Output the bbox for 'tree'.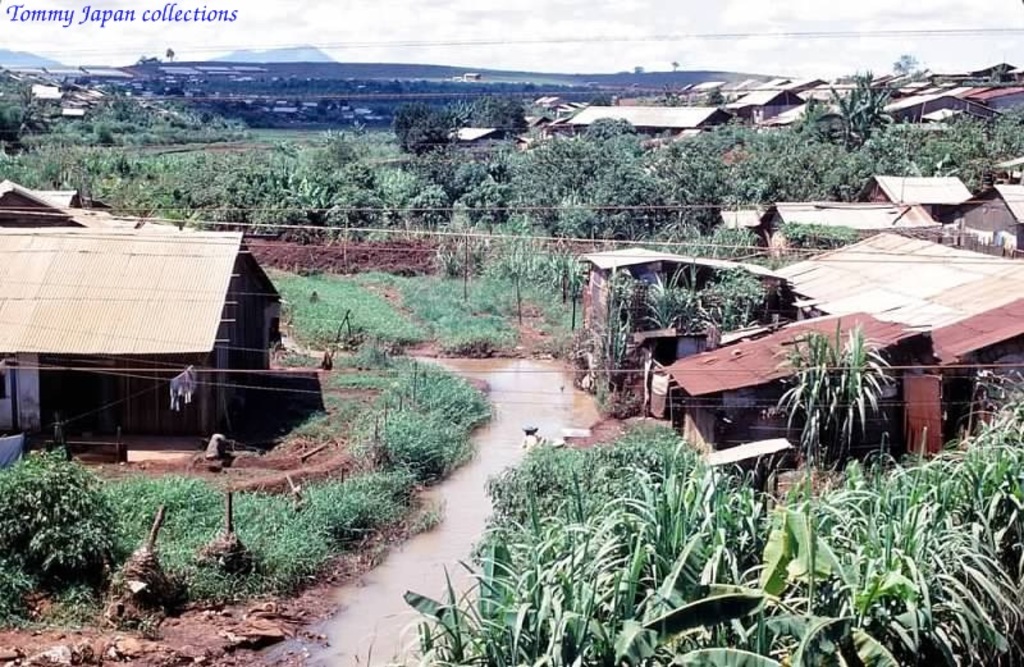
{"x1": 888, "y1": 49, "x2": 916, "y2": 74}.
